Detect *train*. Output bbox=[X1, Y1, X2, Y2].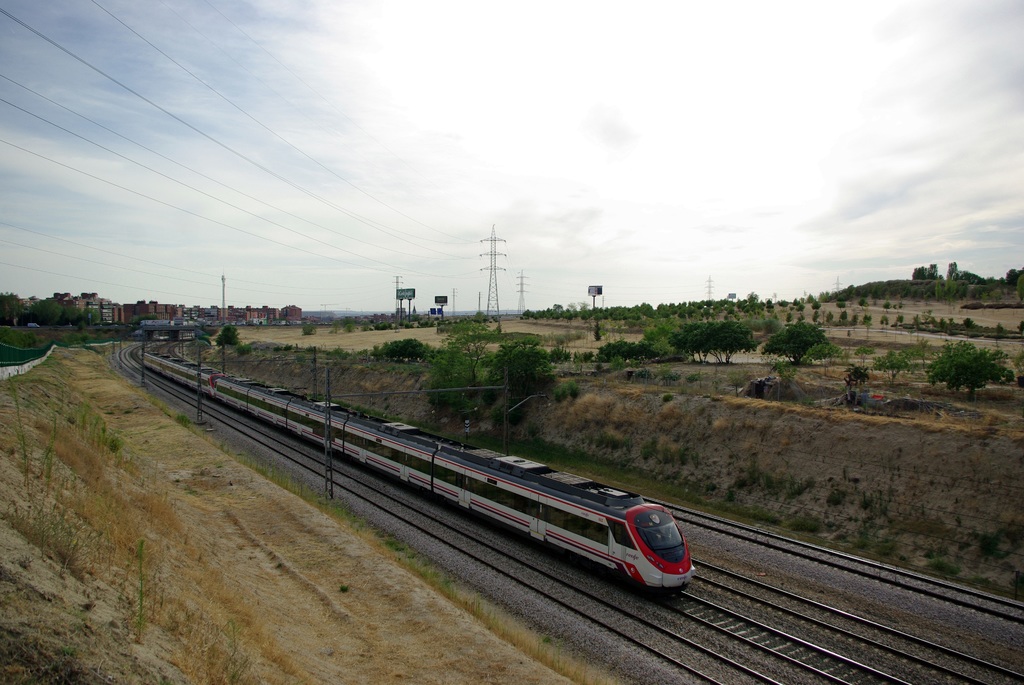
bbox=[136, 340, 692, 596].
